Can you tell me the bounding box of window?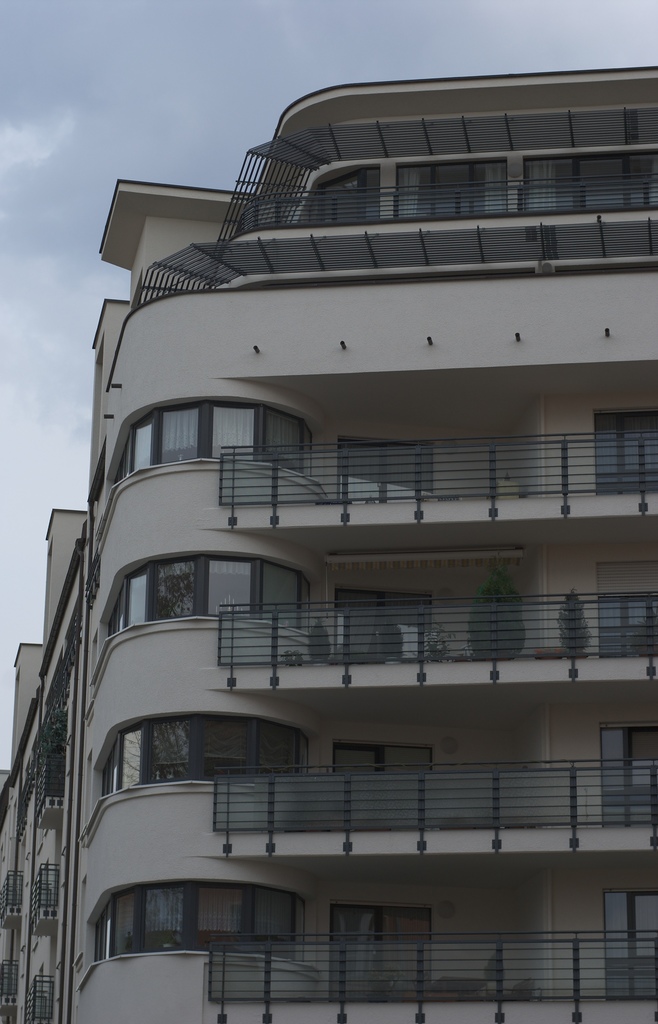
[left=391, top=162, right=503, bottom=218].
